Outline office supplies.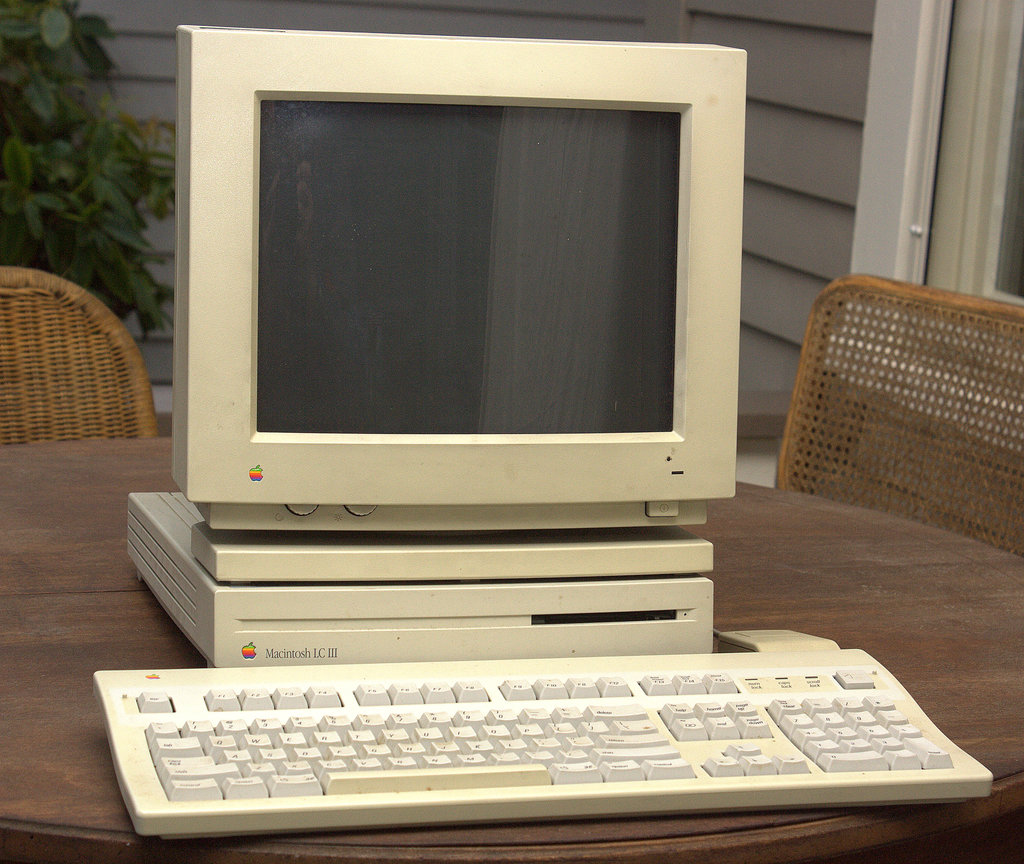
Outline: (left=124, top=22, right=749, bottom=668).
